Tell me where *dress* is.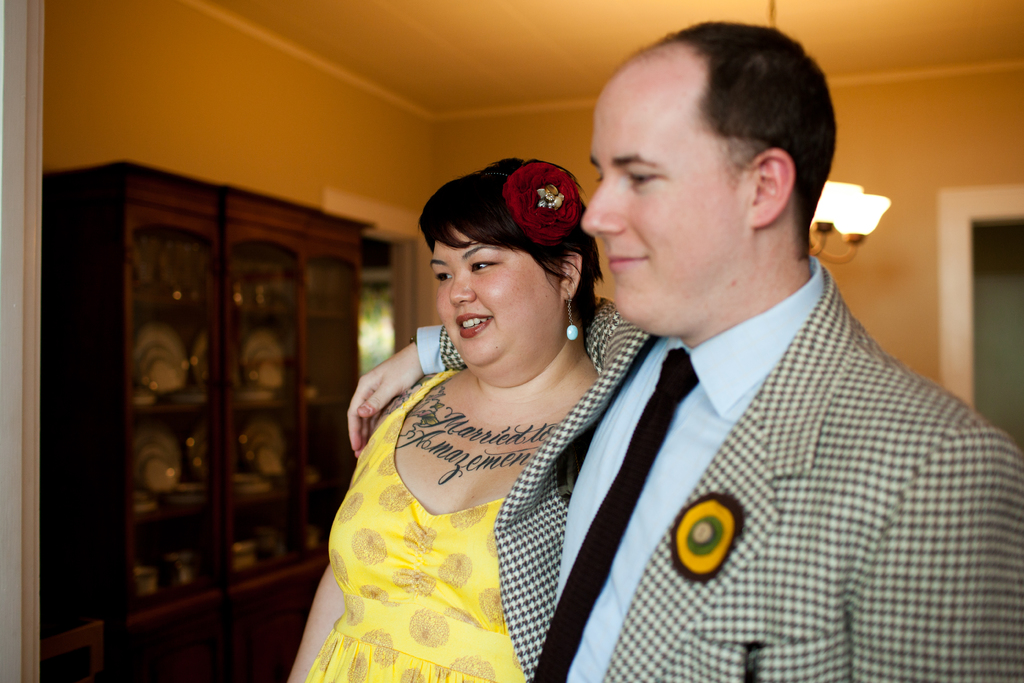
*dress* is at [307, 309, 635, 682].
